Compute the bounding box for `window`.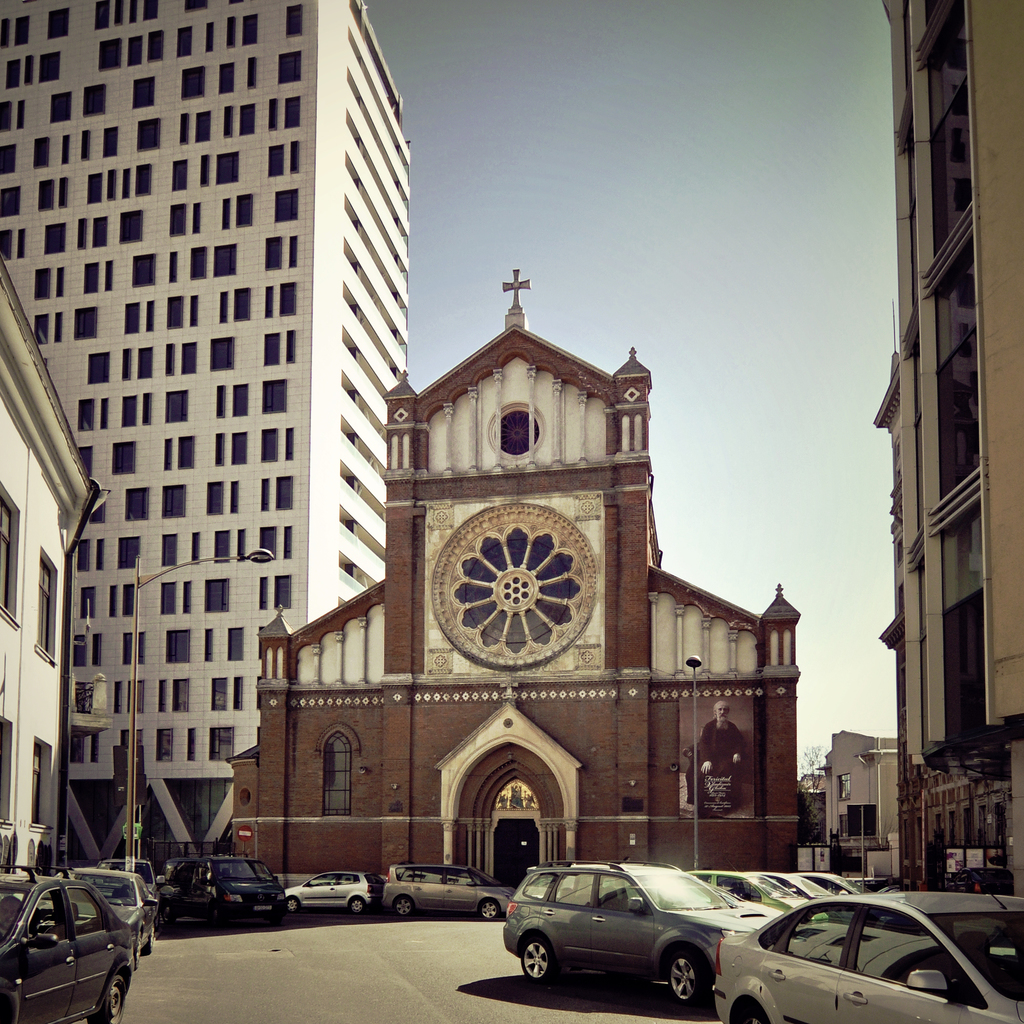
{"left": 162, "top": 345, "right": 174, "bottom": 374}.
